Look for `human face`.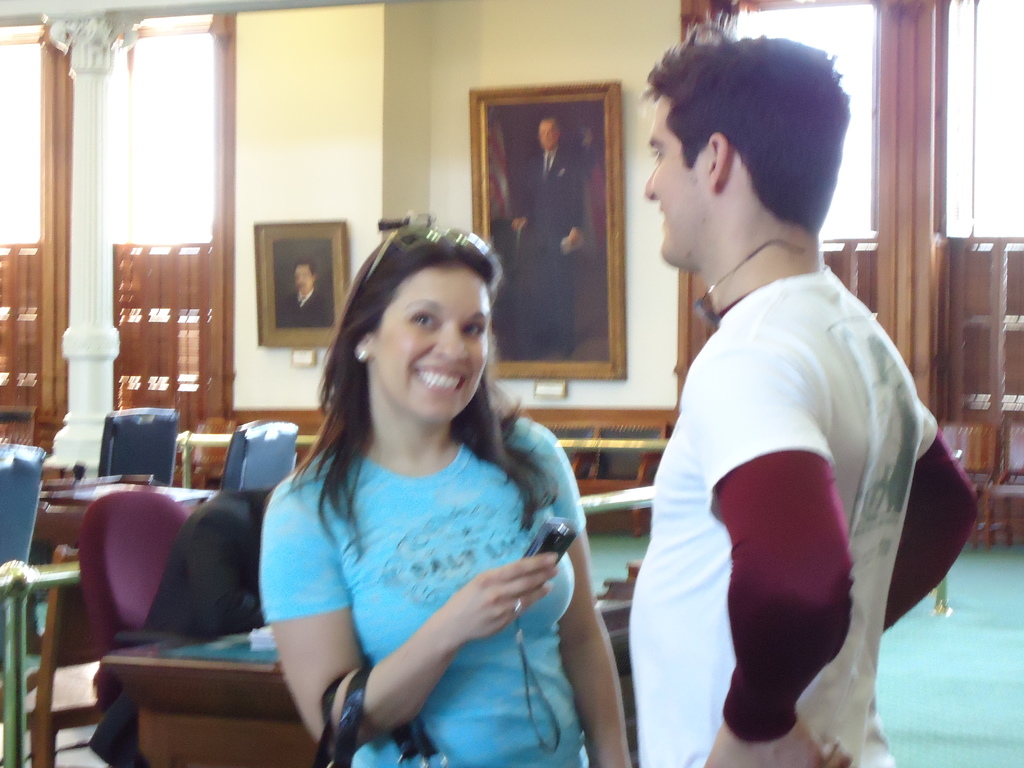
Found: x1=368, y1=257, x2=493, y2=420.
